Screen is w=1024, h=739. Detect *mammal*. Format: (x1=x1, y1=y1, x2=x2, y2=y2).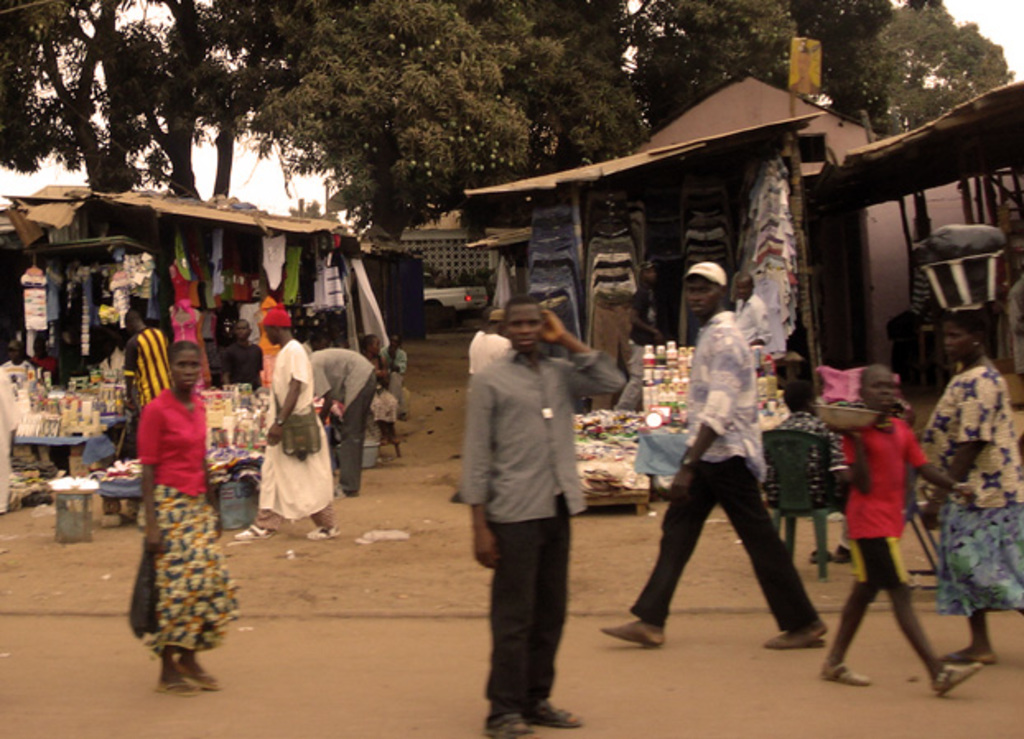
(x1=759, y1=377, x2=846, y2=560).
